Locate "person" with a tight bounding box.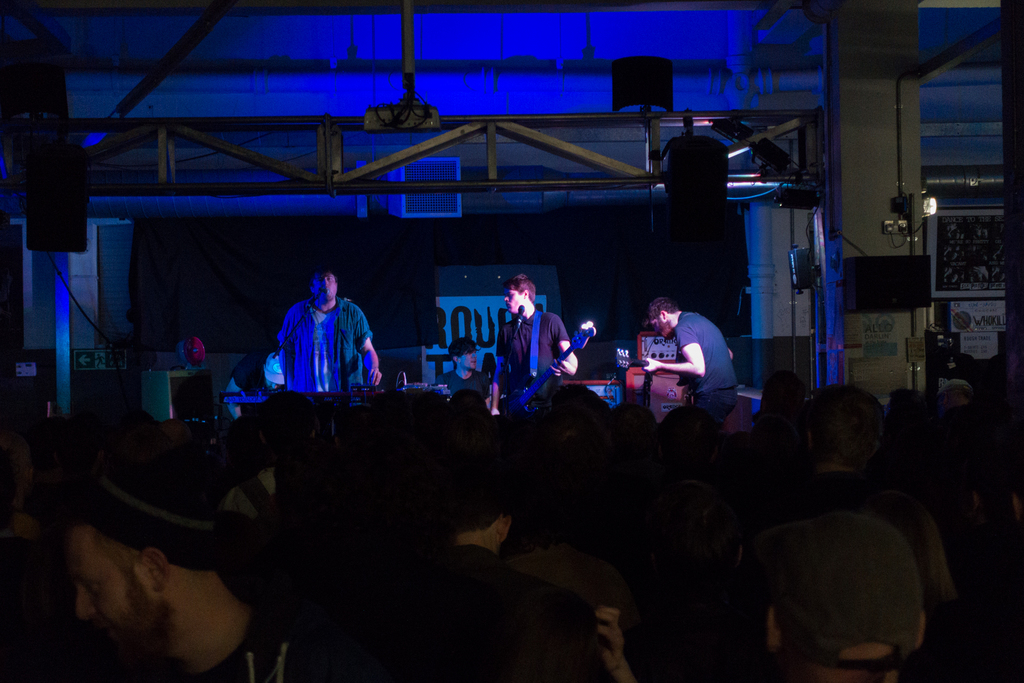
x1=278 y1=265 x2=388 y2=406.
